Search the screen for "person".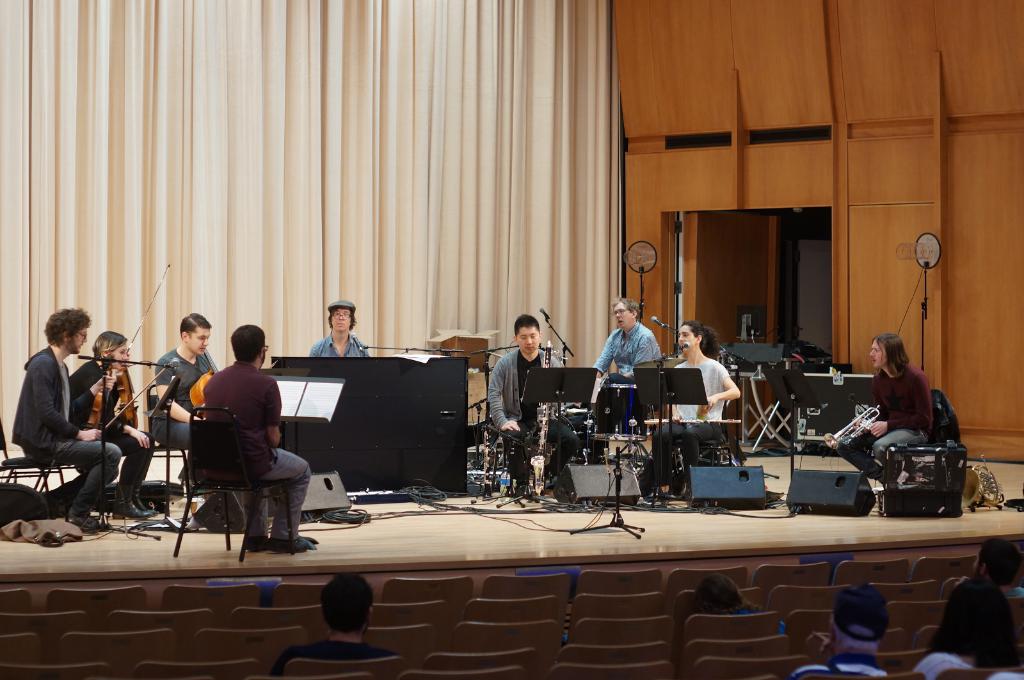
Found at rect(198, 321, 321, 553).
